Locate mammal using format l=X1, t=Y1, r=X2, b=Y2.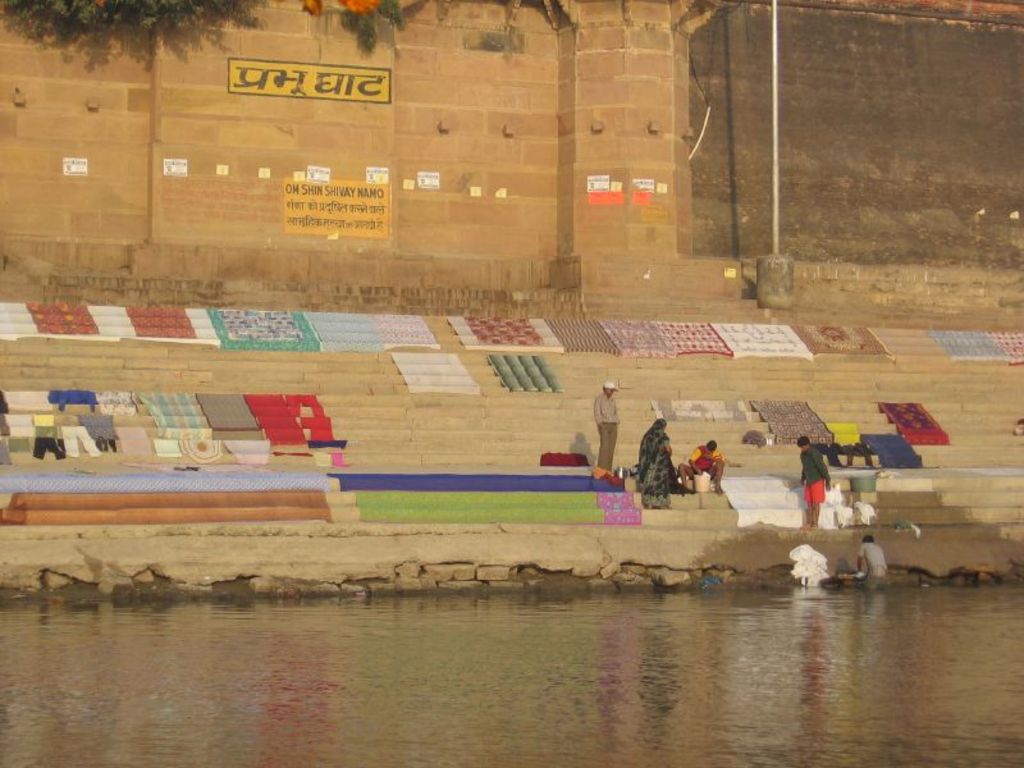
l=794, t=433, r=833, b=530.
